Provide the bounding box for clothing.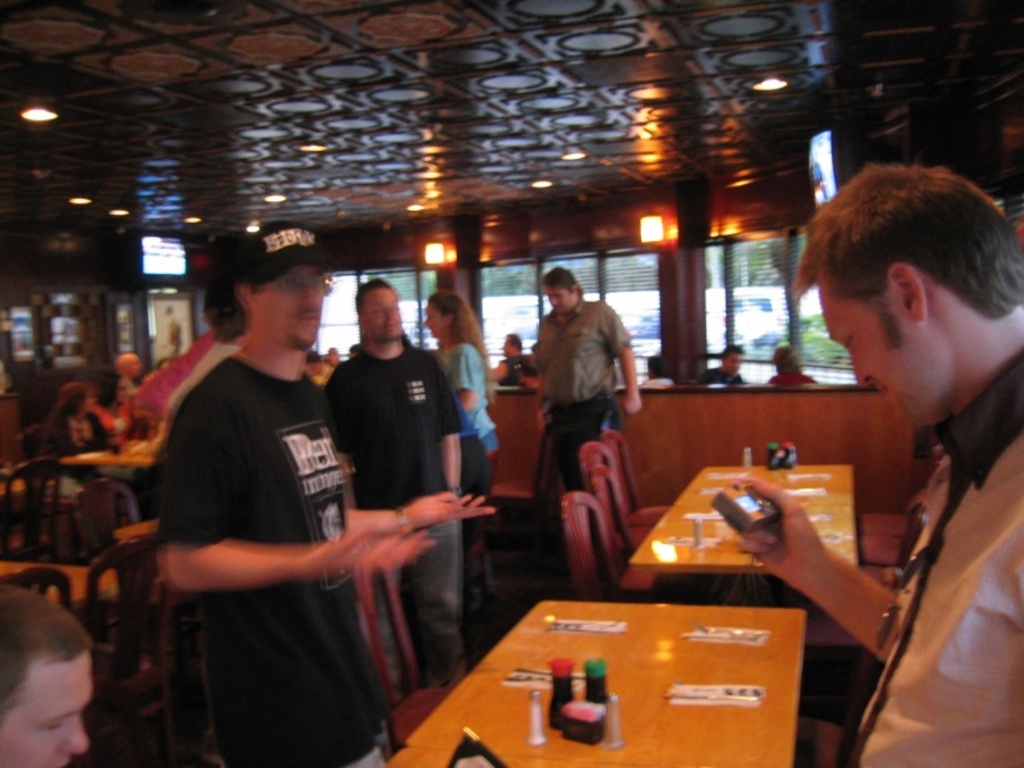
crop(42, 412, 135, 542).
